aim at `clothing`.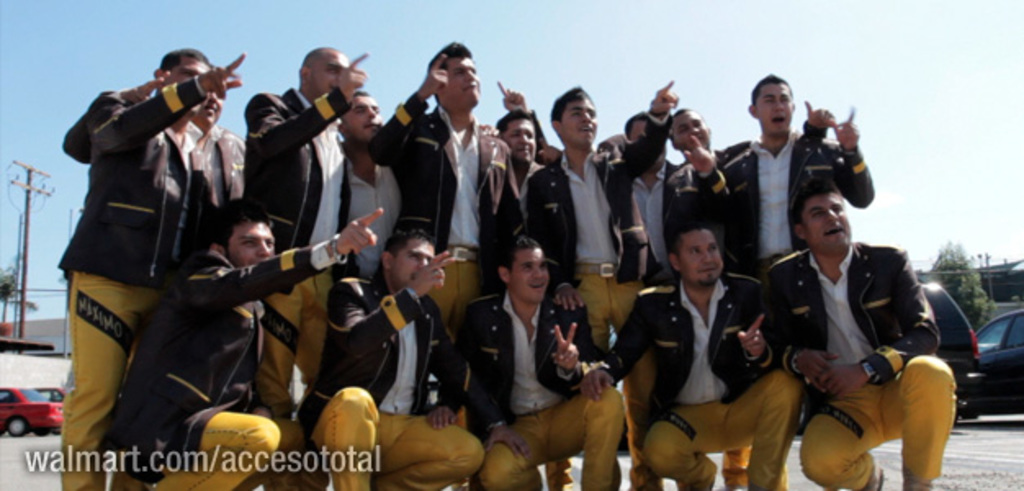
Aimed at l=733, t=177, r=968, b=475.
